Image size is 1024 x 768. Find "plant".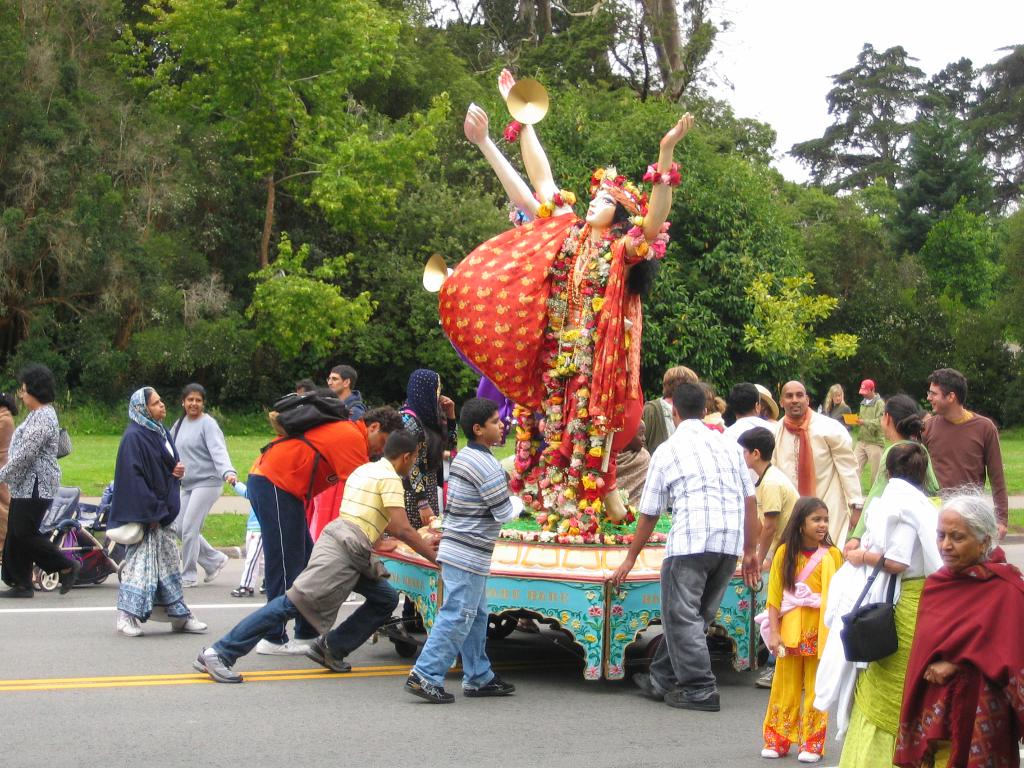
(left=253, top=227, right=374, bottom=406).
